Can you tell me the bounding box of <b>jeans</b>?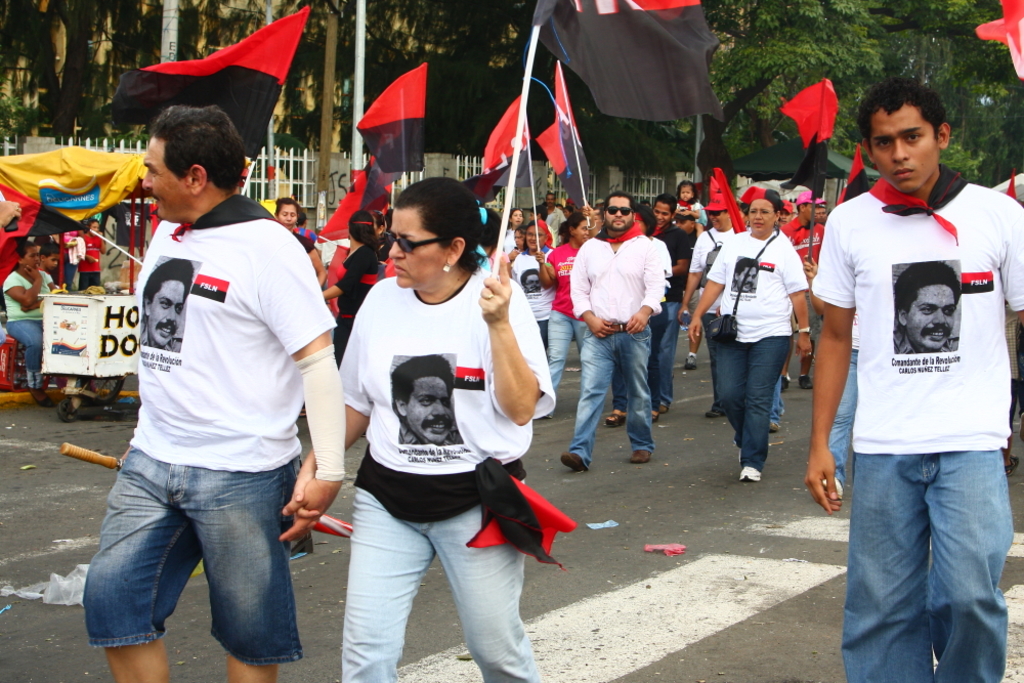
pyautogui.locateOnScreen(541, 303, 587, 385).
